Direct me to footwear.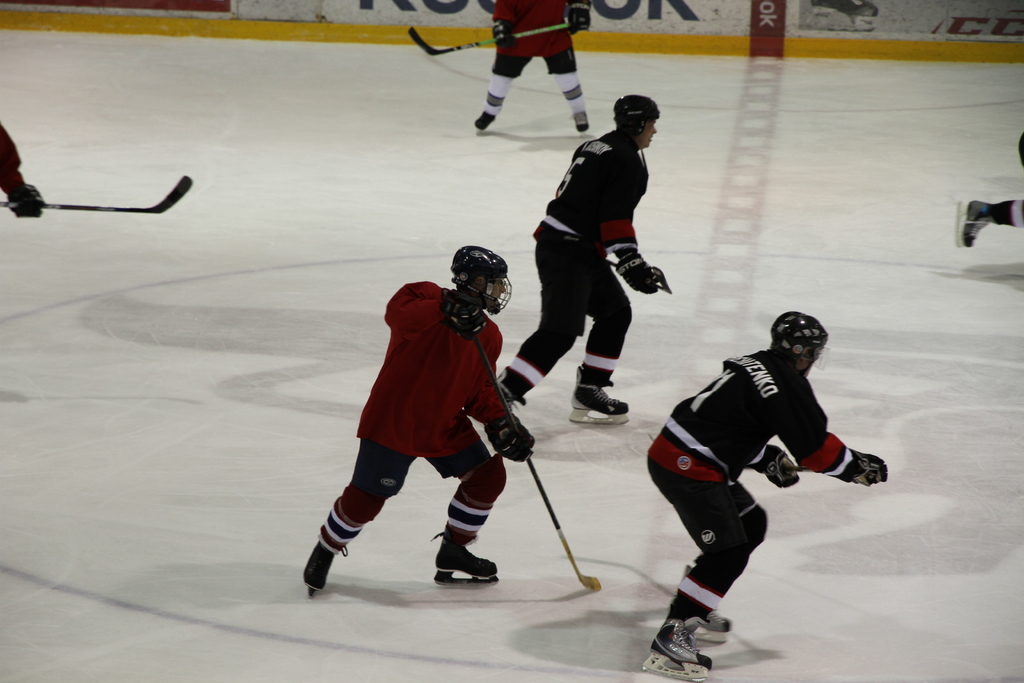
Direction: (x1=496, y1=366, x2=527, y2=415).
